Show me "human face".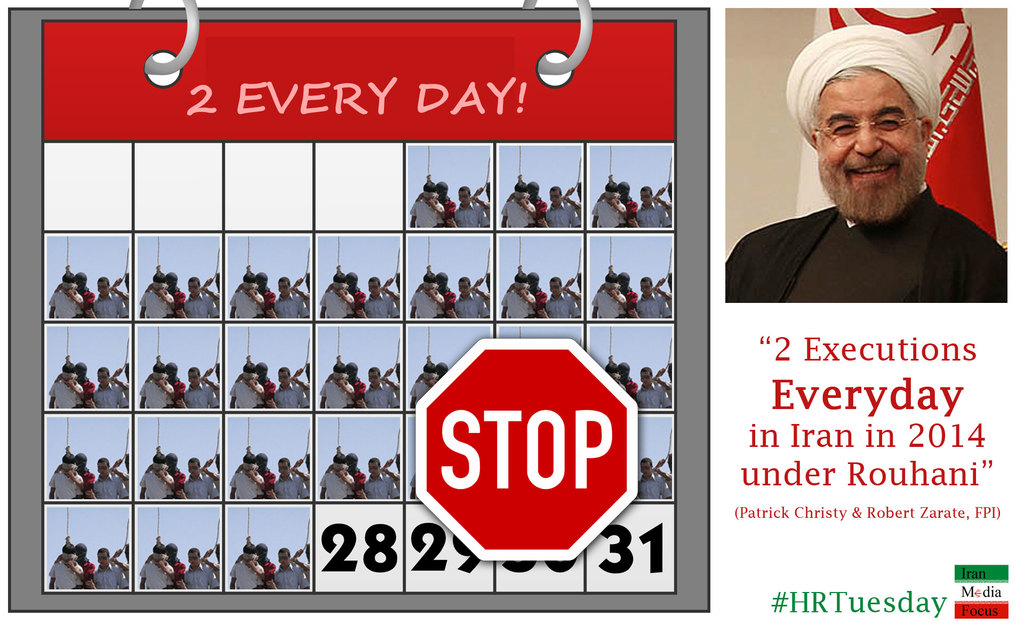
"human face" is here: (left=188, top=275, right=202, bottom=298).
